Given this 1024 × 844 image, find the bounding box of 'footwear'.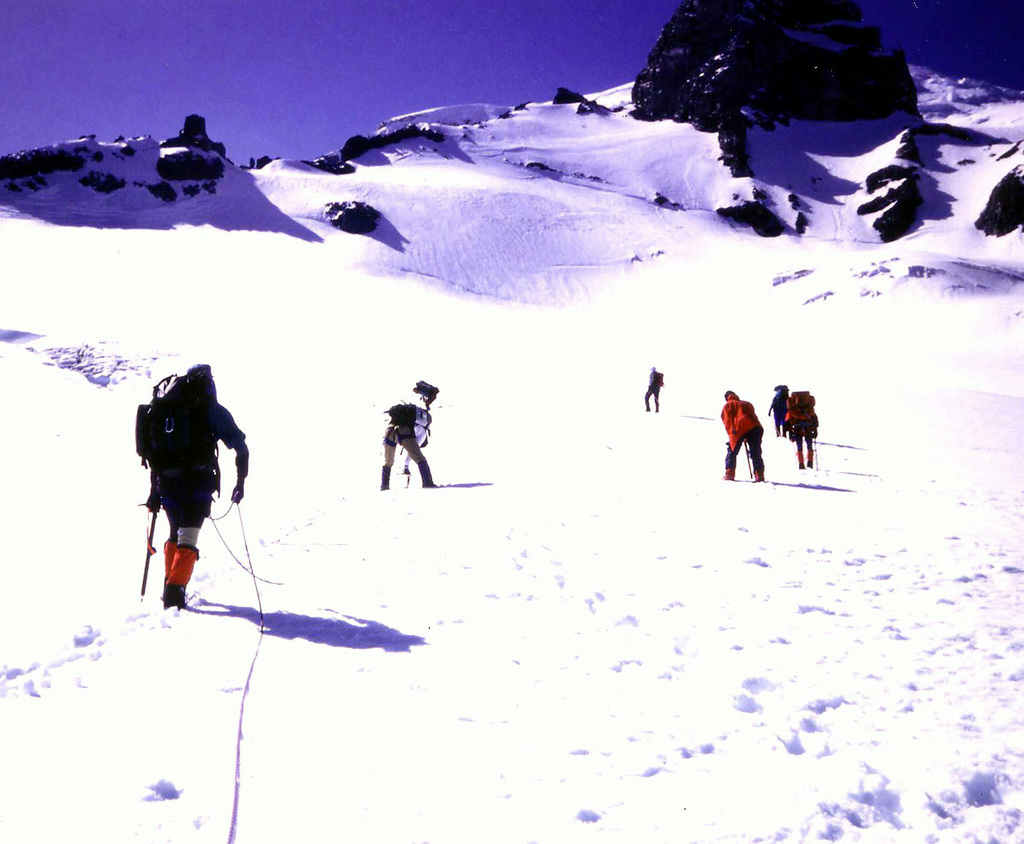
379:468:389:492.
